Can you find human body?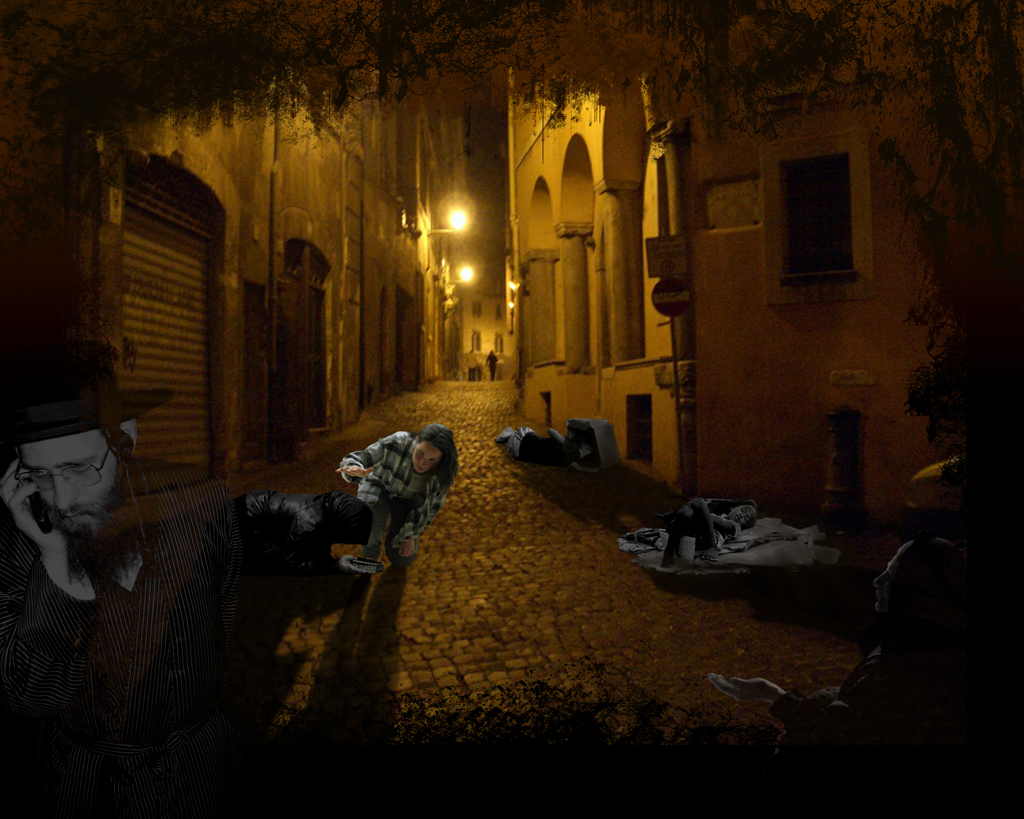
Yes, bounding box: [0,340,244,818].
